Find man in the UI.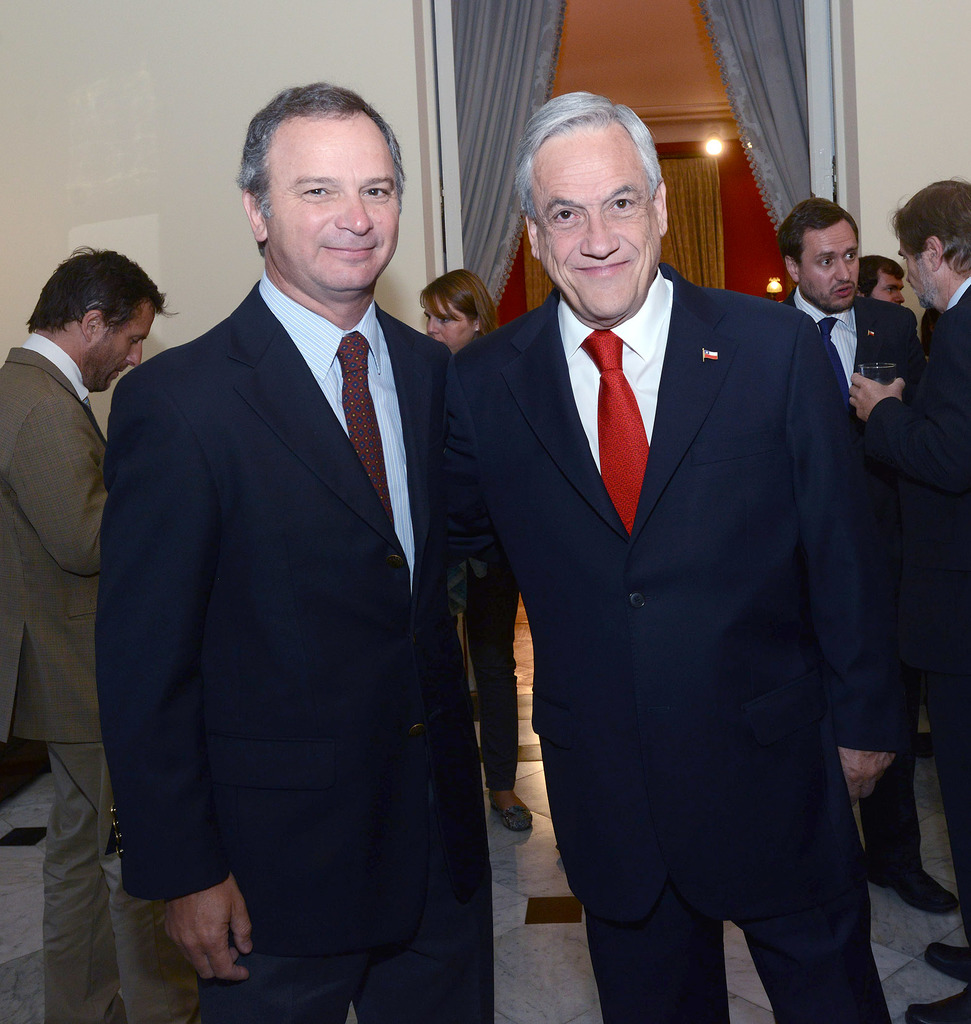
UI element at bbox=[0, 236, 199, 1023].
